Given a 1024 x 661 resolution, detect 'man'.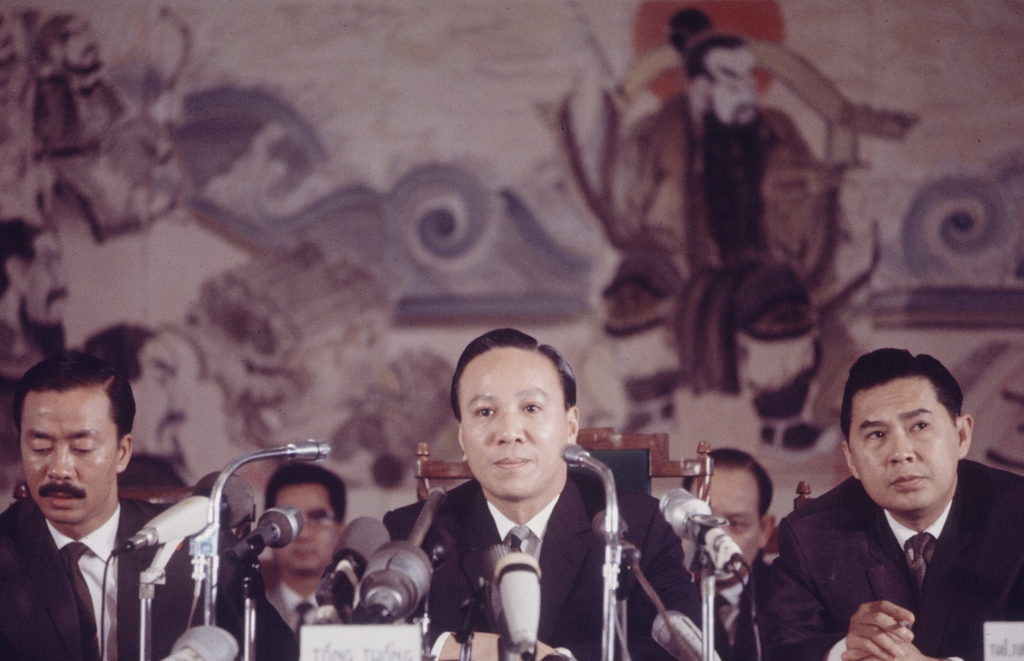
[382,332,726,660].
